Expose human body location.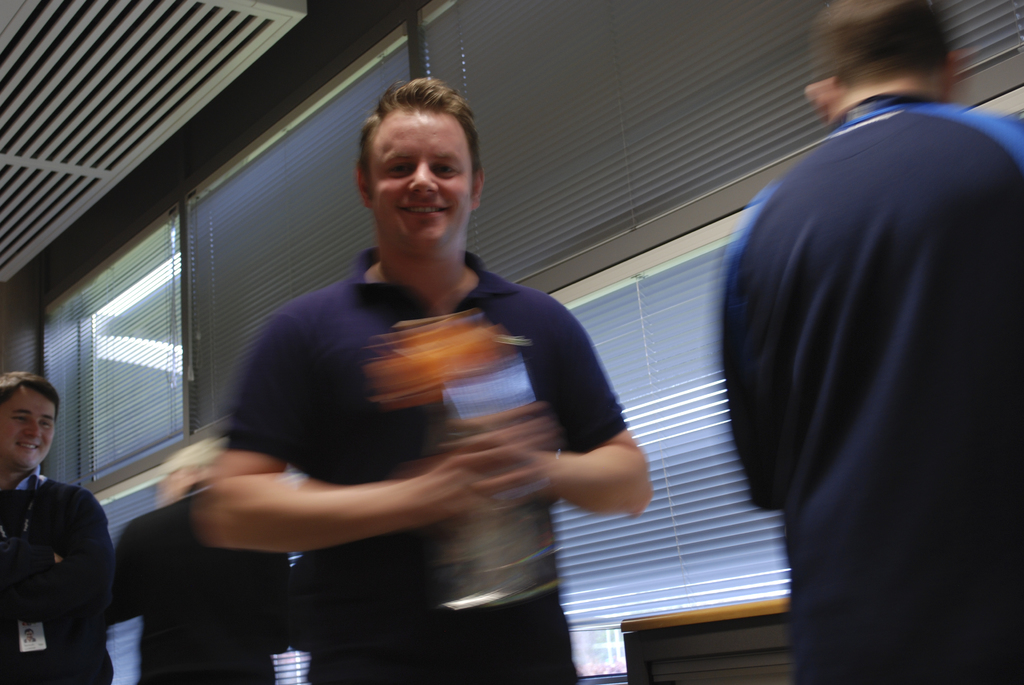
Exposed at bbox=(0, 370, 114, 684).
